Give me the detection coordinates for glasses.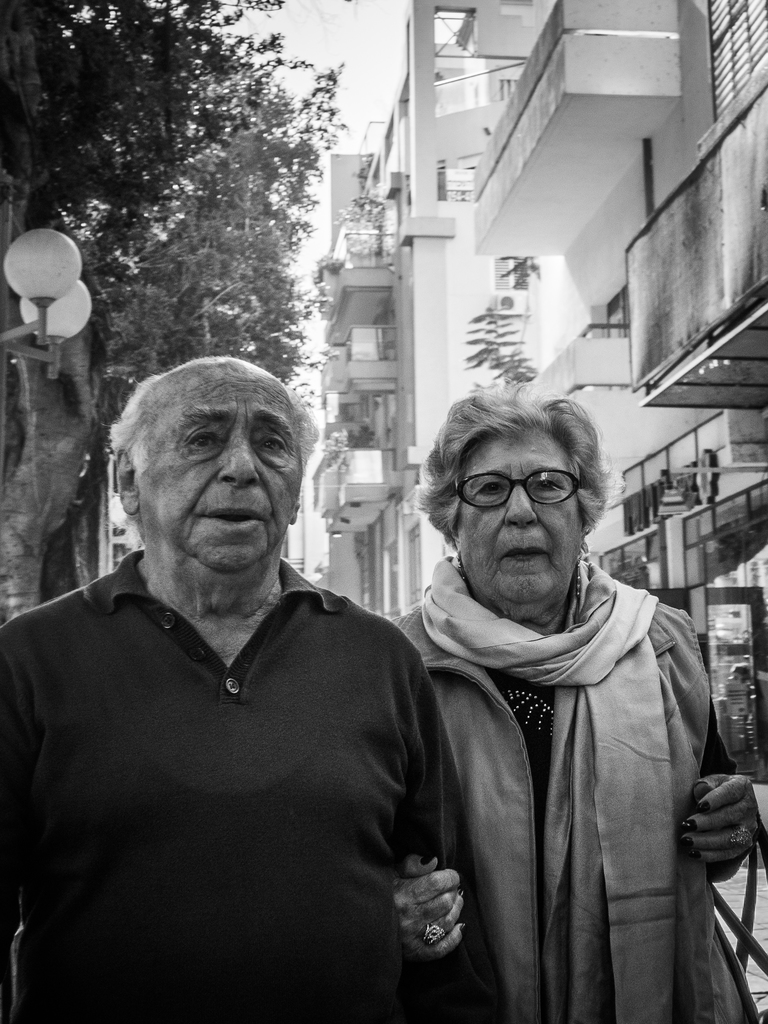
[left=441, top=465, right=598, bottom=520].
